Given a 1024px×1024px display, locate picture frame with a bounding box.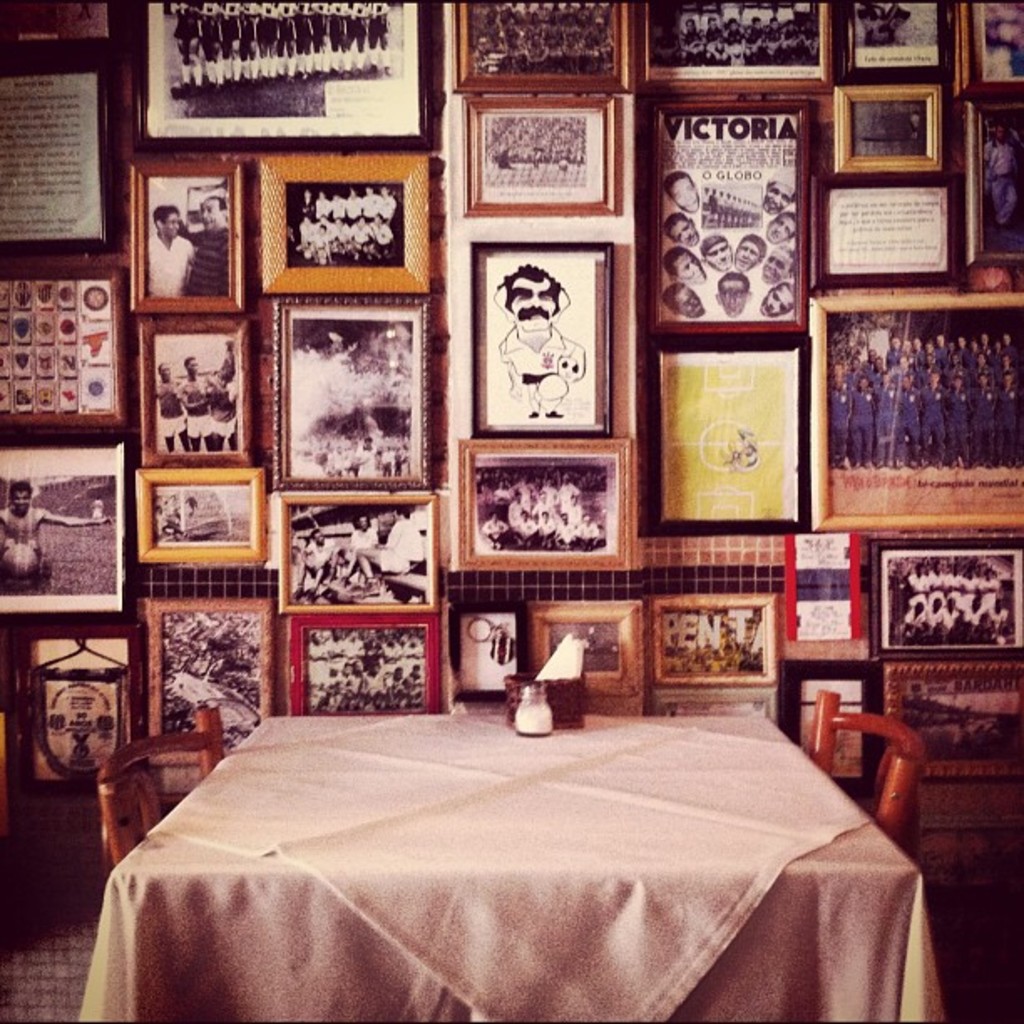
Located: box=[0, 35, 115, 261].
